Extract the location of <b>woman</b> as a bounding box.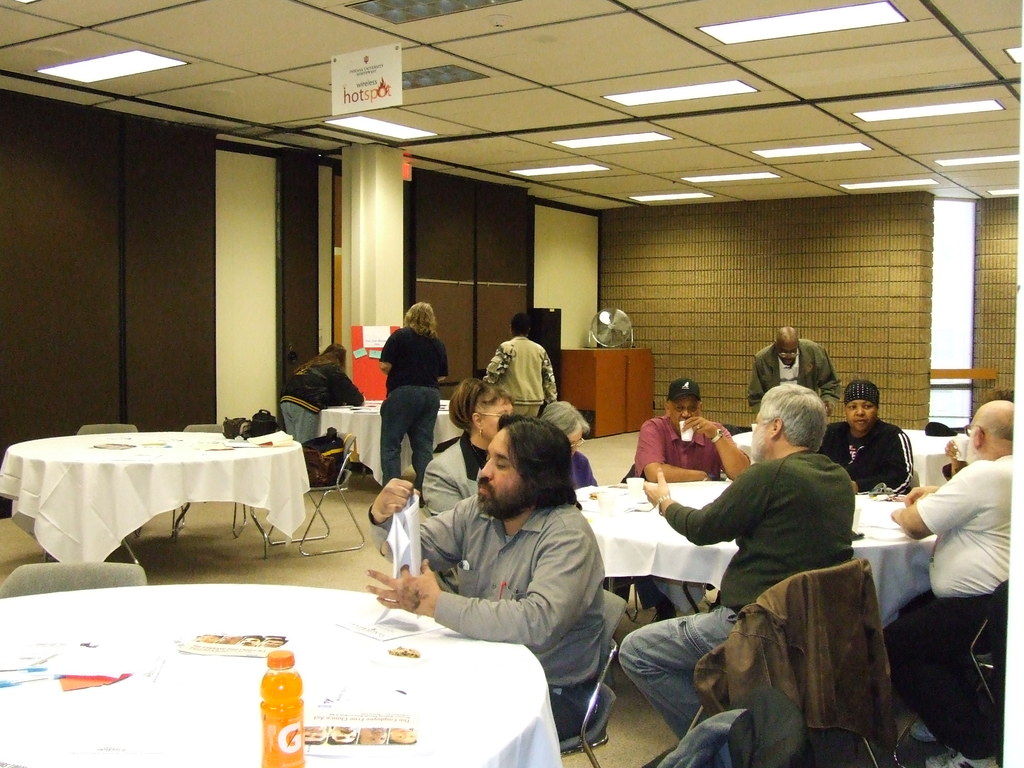
540:400:597:486.
